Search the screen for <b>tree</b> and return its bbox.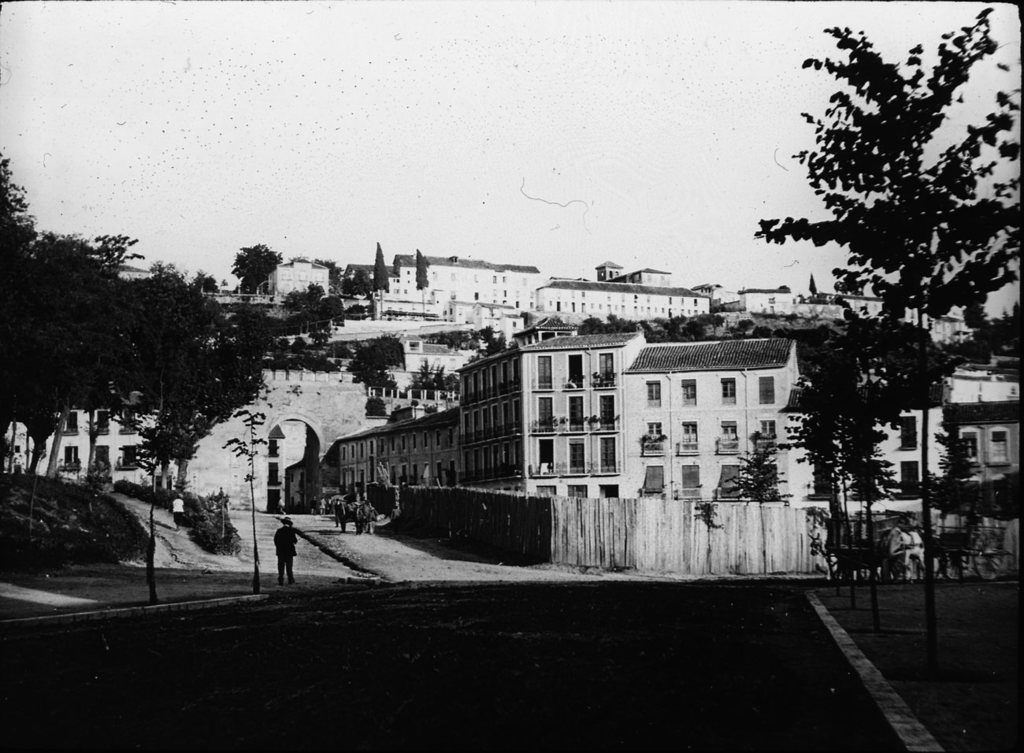
Found: 105, 242, 228, 493.
